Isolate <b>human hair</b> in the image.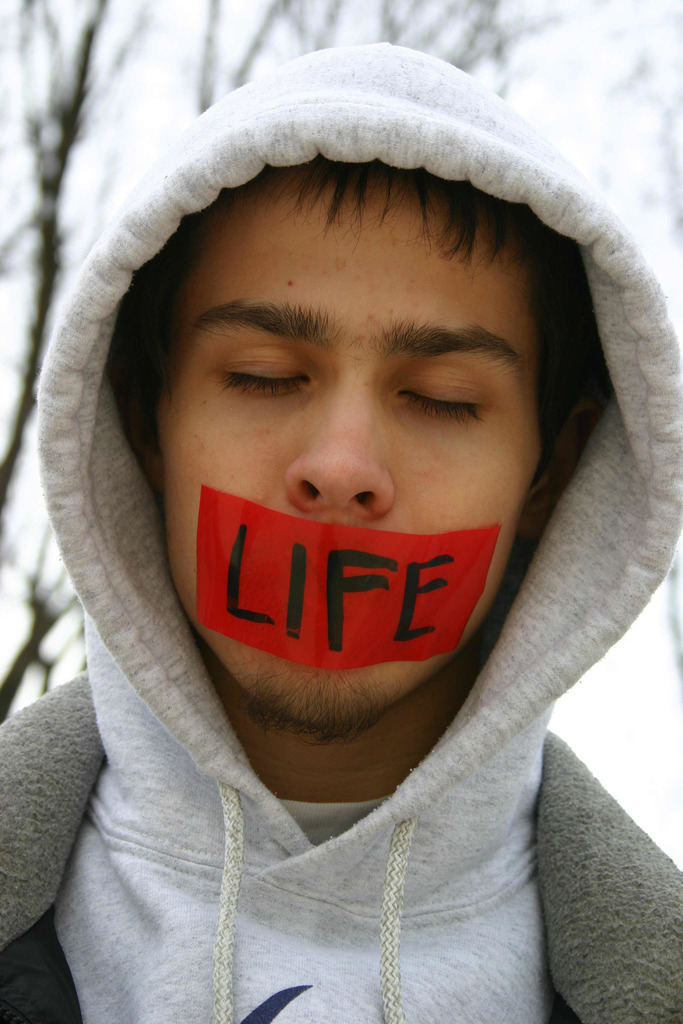
Isolated region: BBox(139, 159, 586, 475).
